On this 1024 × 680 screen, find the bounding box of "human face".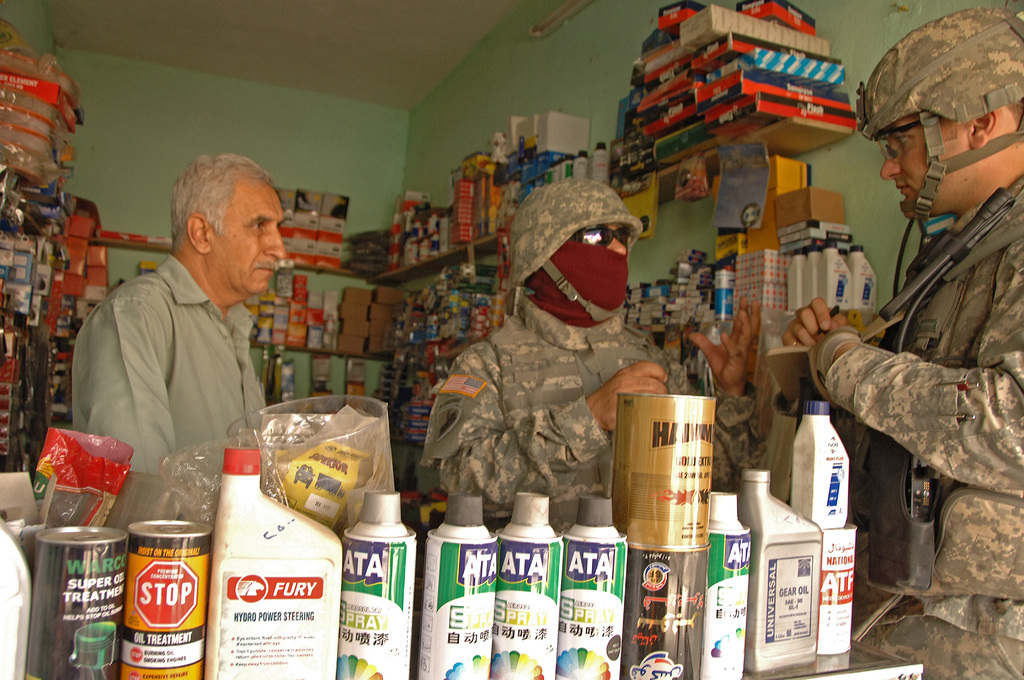
Bounding box: (left=575, top=222, right=630, bottom=256).
